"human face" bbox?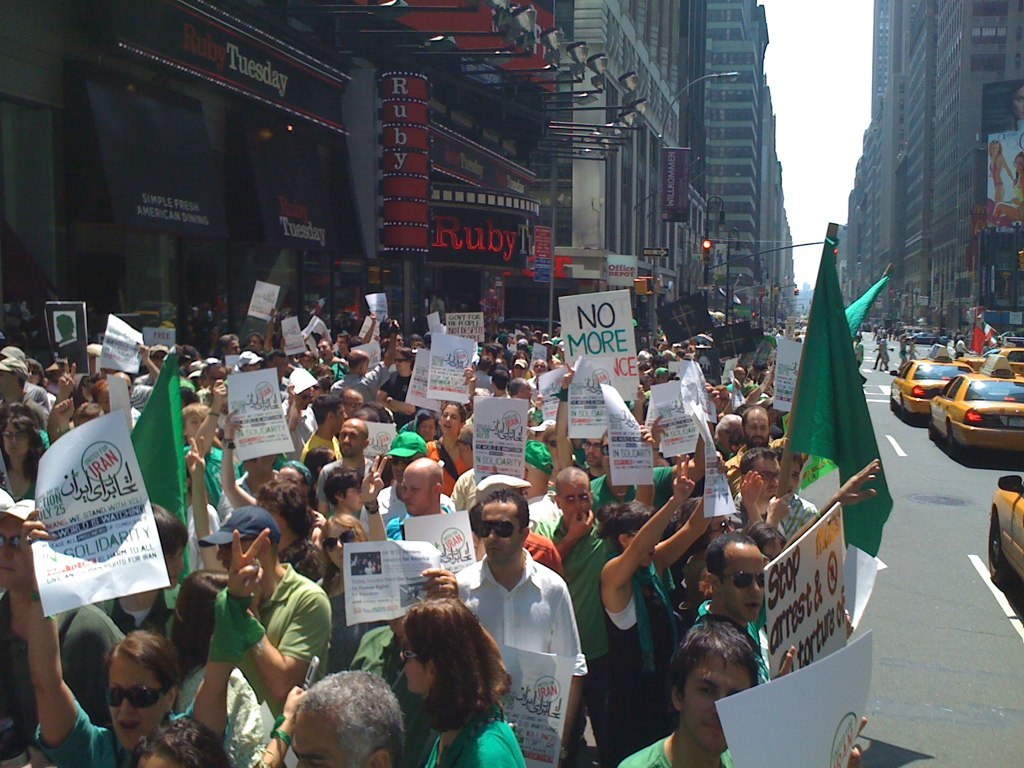
left=184, top=408, right=208, bottom=446
